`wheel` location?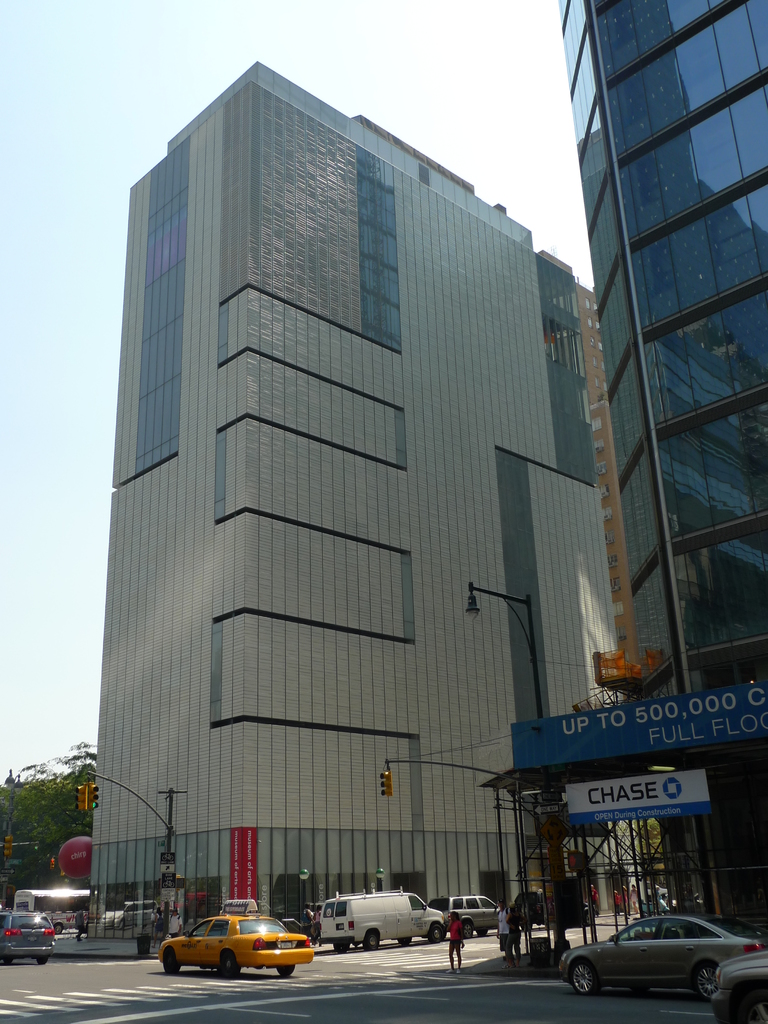
left=429, top=927, right=443, bottom=945
